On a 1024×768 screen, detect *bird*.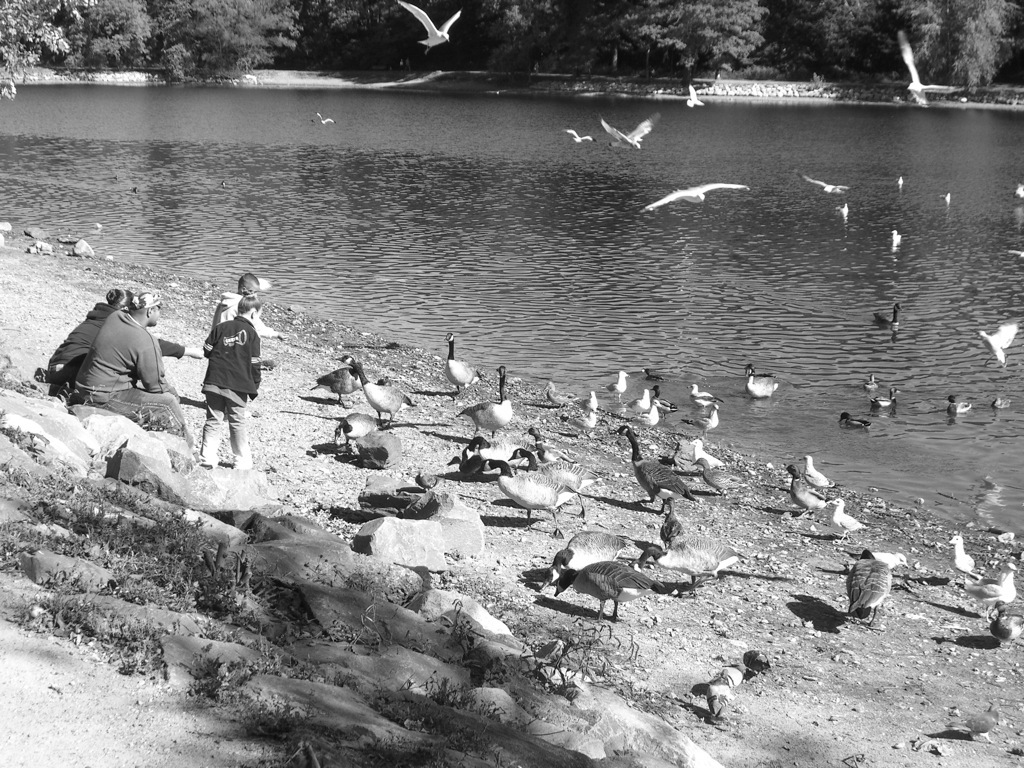
802:176:854:196.
